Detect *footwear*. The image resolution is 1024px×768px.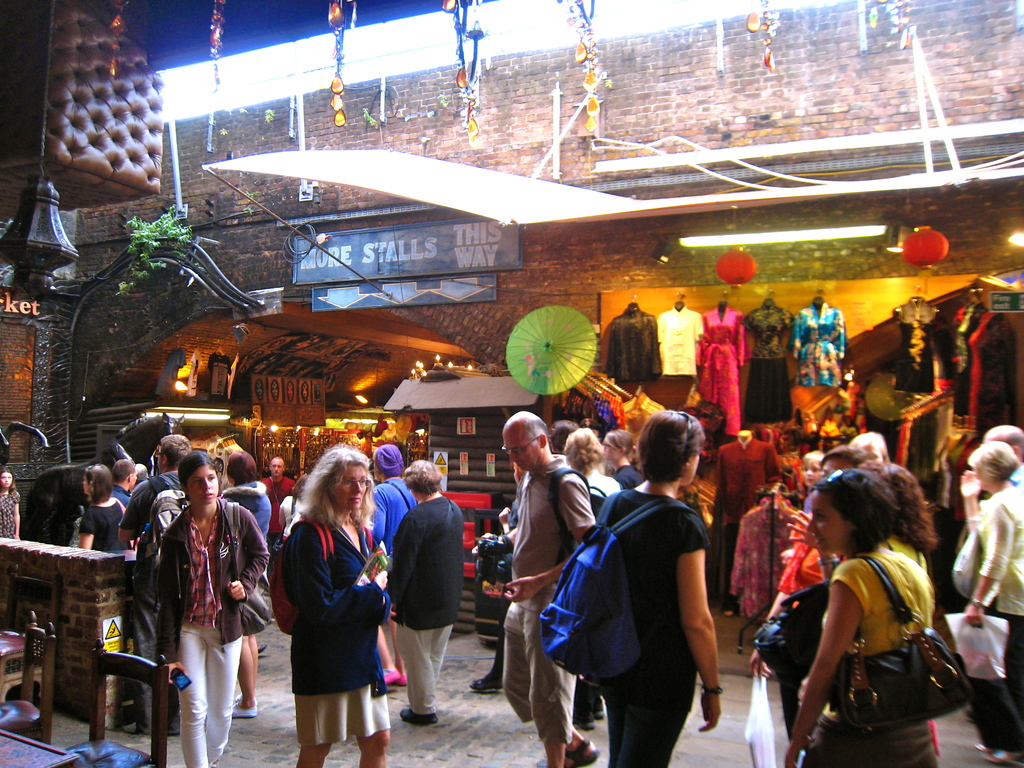
(x1=380, y1=664, x2=401, y2=685).
